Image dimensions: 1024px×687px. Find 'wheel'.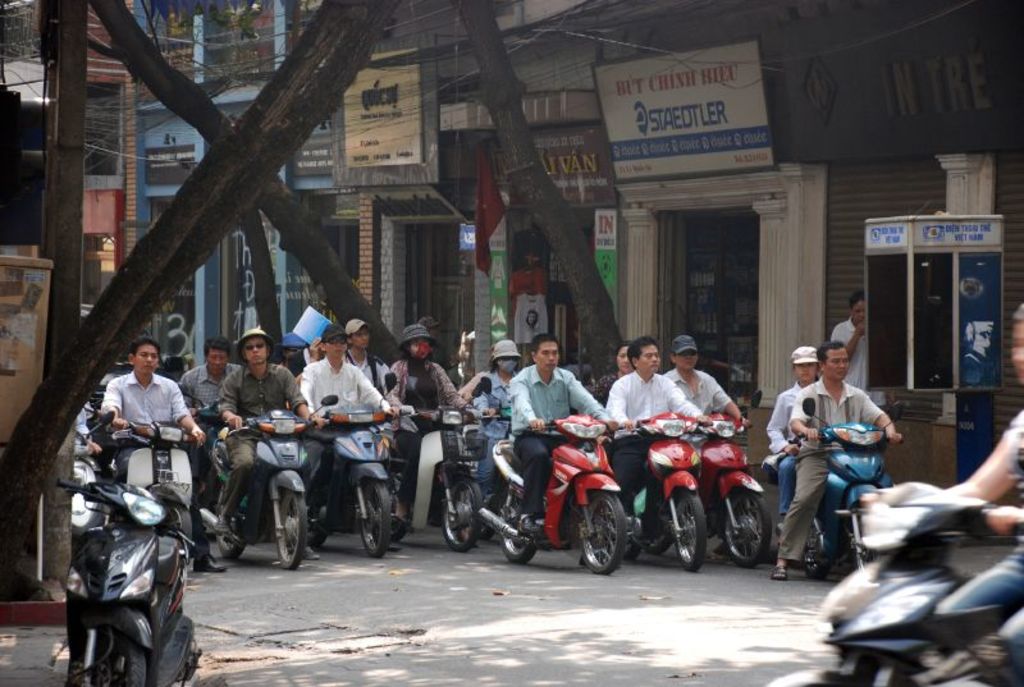
BBox(672, 487, 705, 572).
